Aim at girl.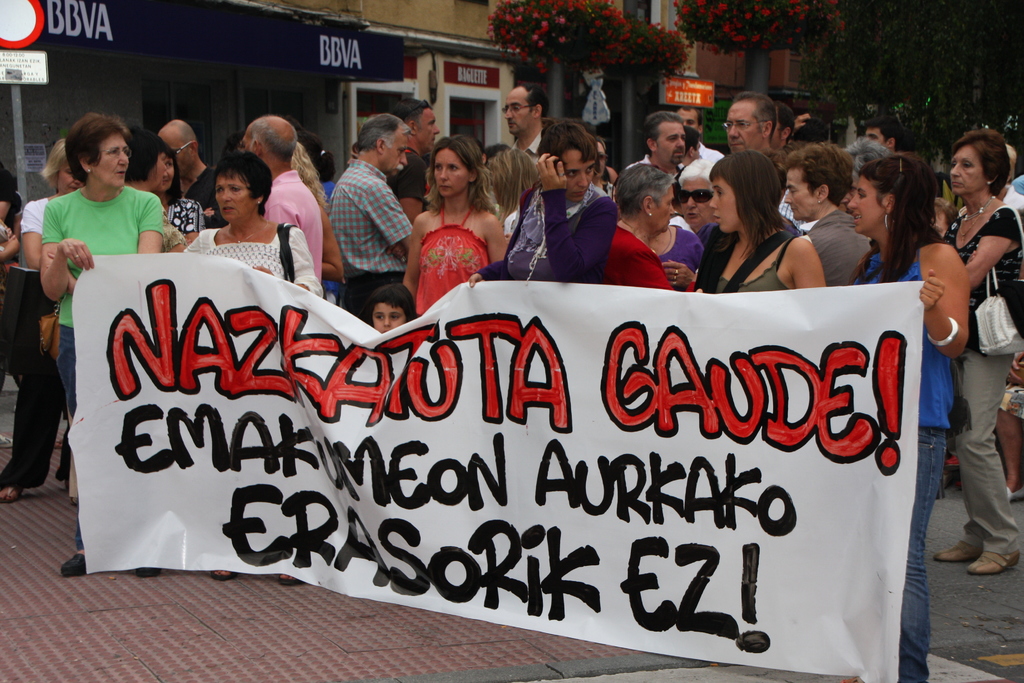
Aimed at Rect(364, 283, 415, 333).
